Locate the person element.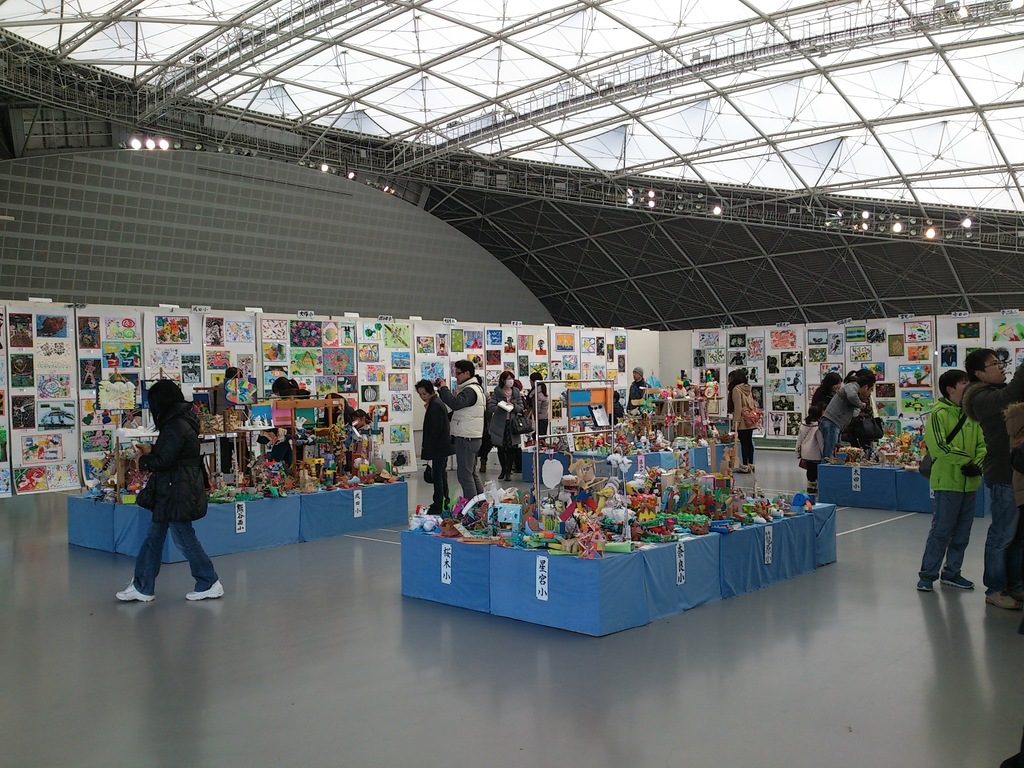
Element bbox: bbox=(271, 372, 315, 436).
